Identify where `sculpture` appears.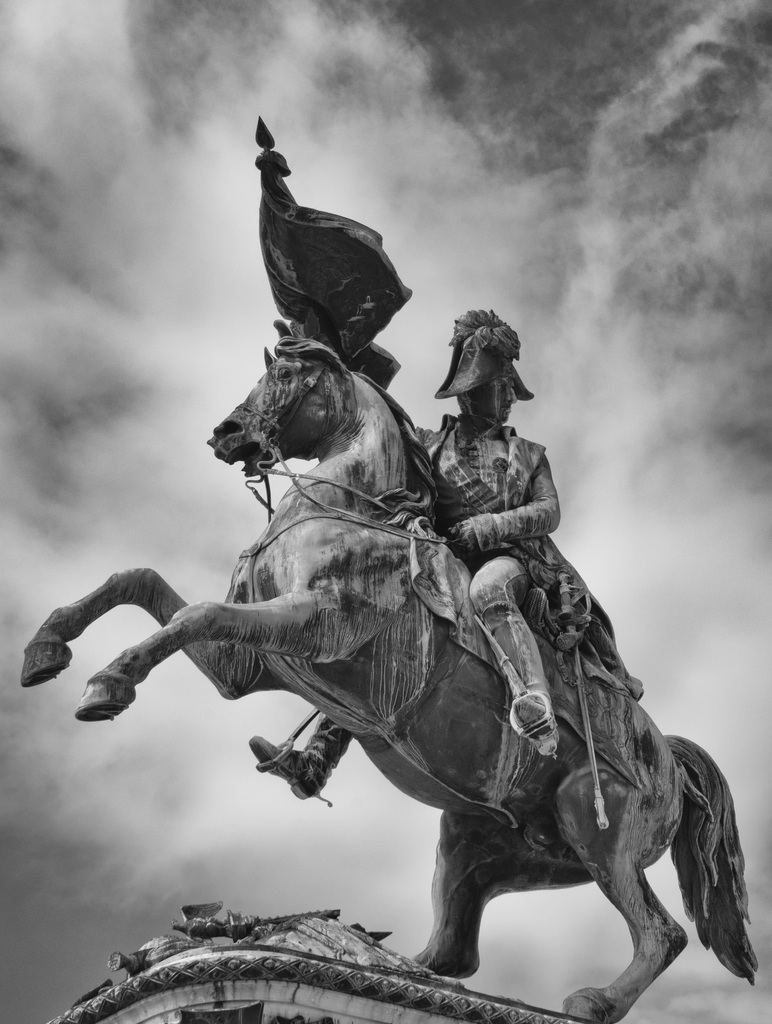
Appears at {"x1": 70, "y1": 204, "x2": 713, "y2": 1017}.
